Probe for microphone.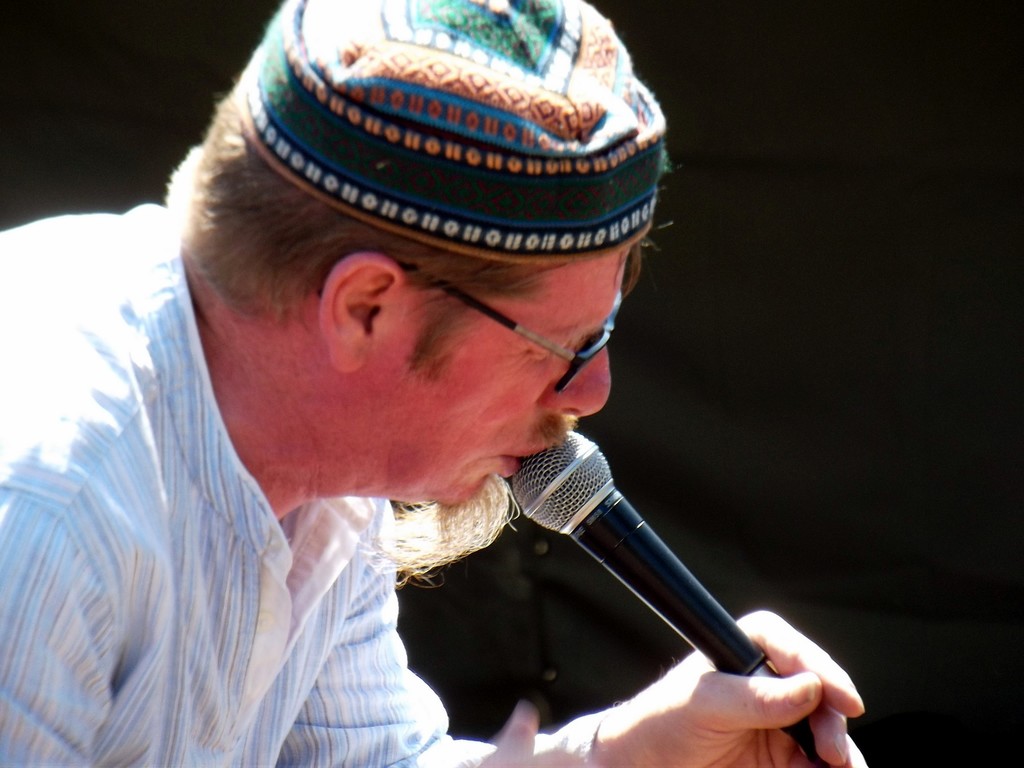
Probe result: (499, 423, 822, 767).
